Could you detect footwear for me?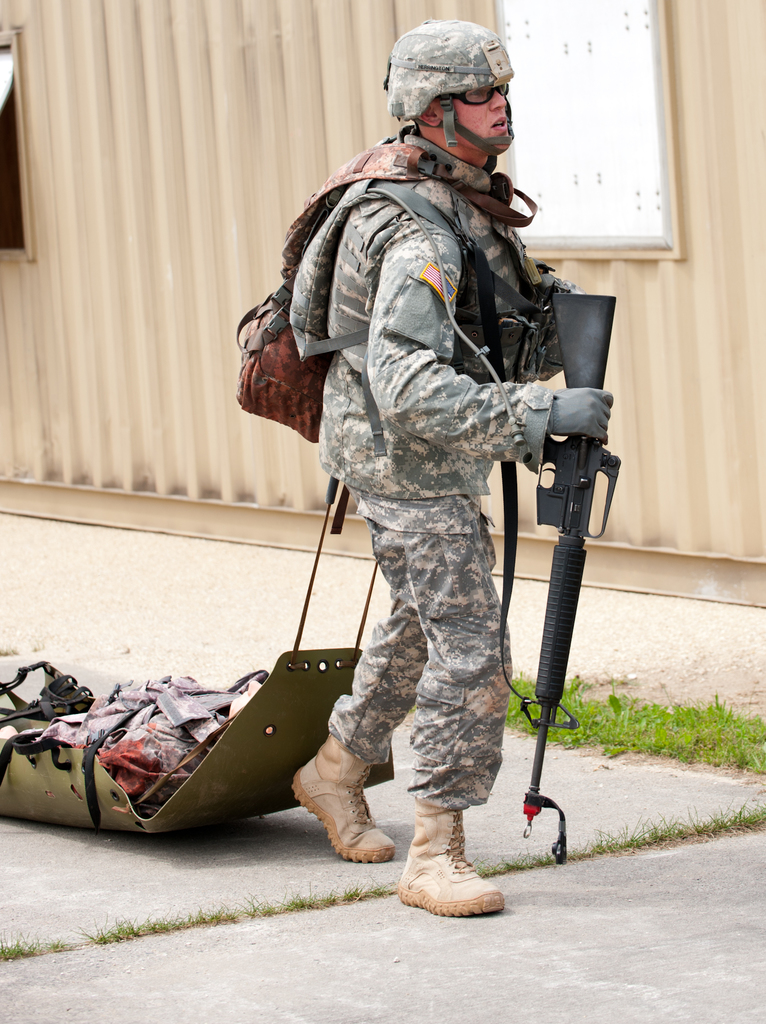
Detection result: <box>402,831,499,919</box>.
